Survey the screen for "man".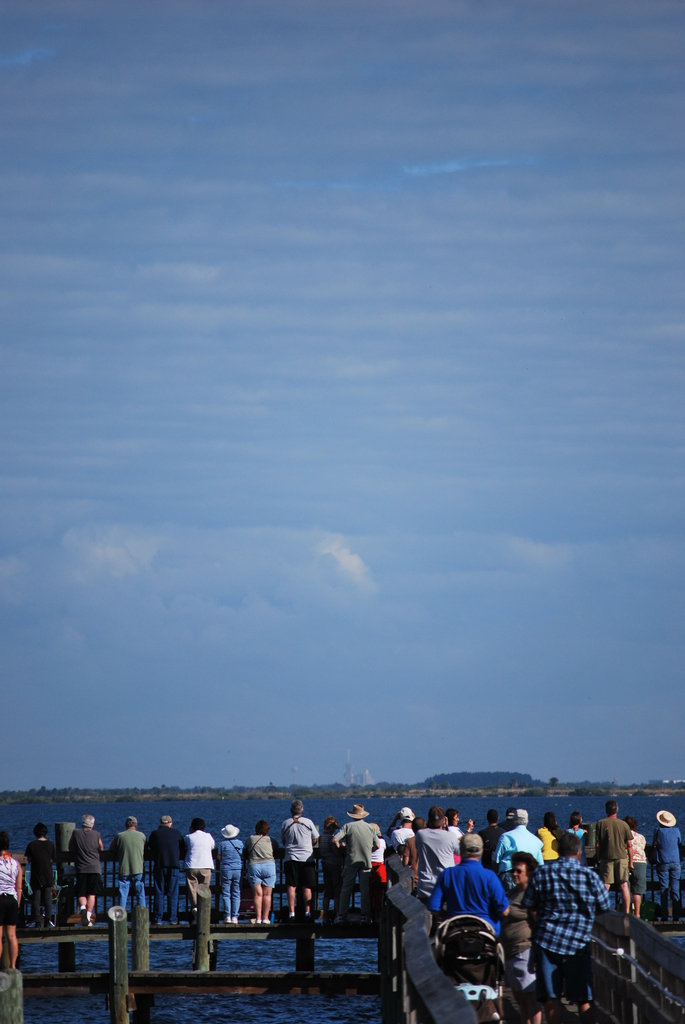
Survey found: box=[434, 850, 523, 961].
